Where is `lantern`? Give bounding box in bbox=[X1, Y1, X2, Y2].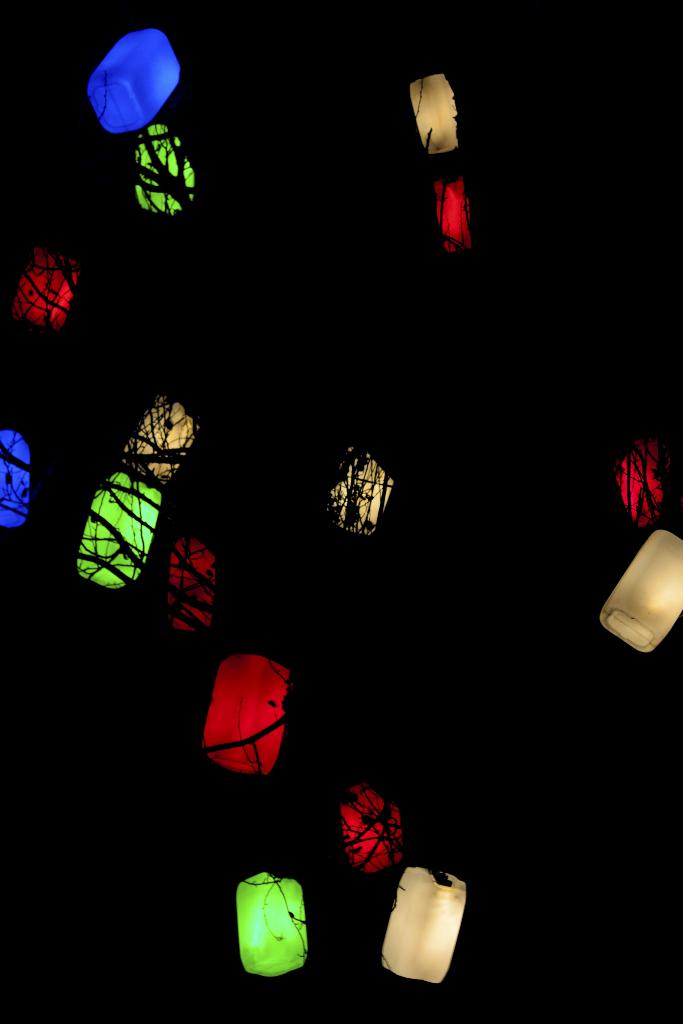
bbox=[406, 76, 455, 154].
